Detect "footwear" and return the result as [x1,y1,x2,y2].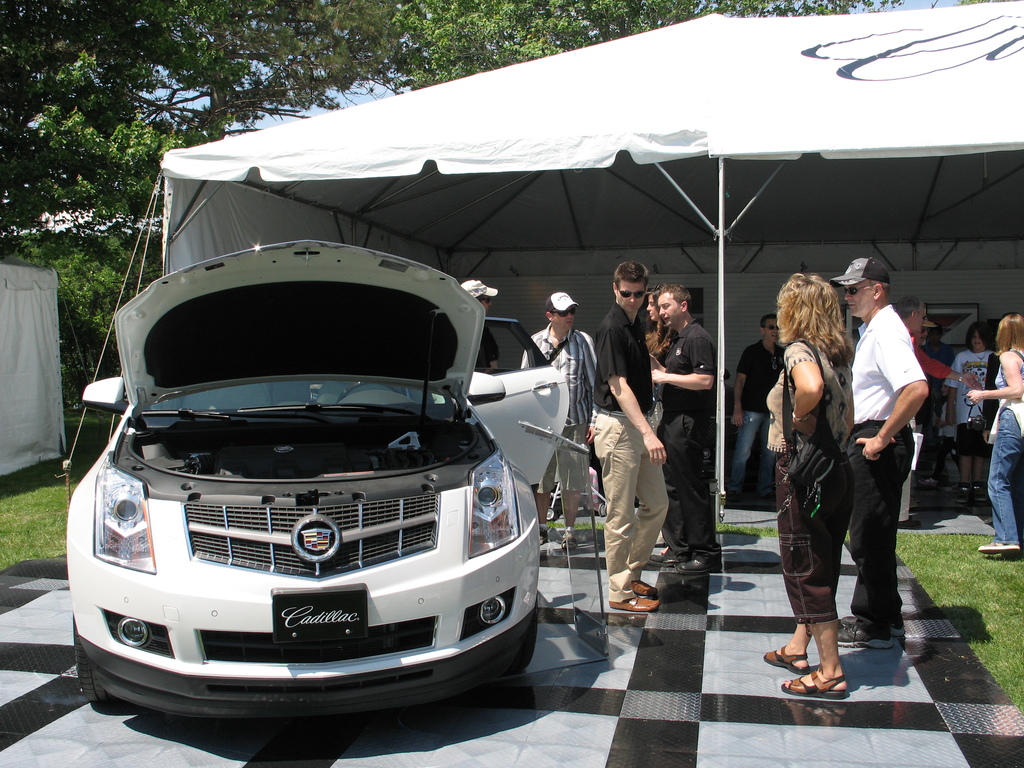
[725,487,738,501].
